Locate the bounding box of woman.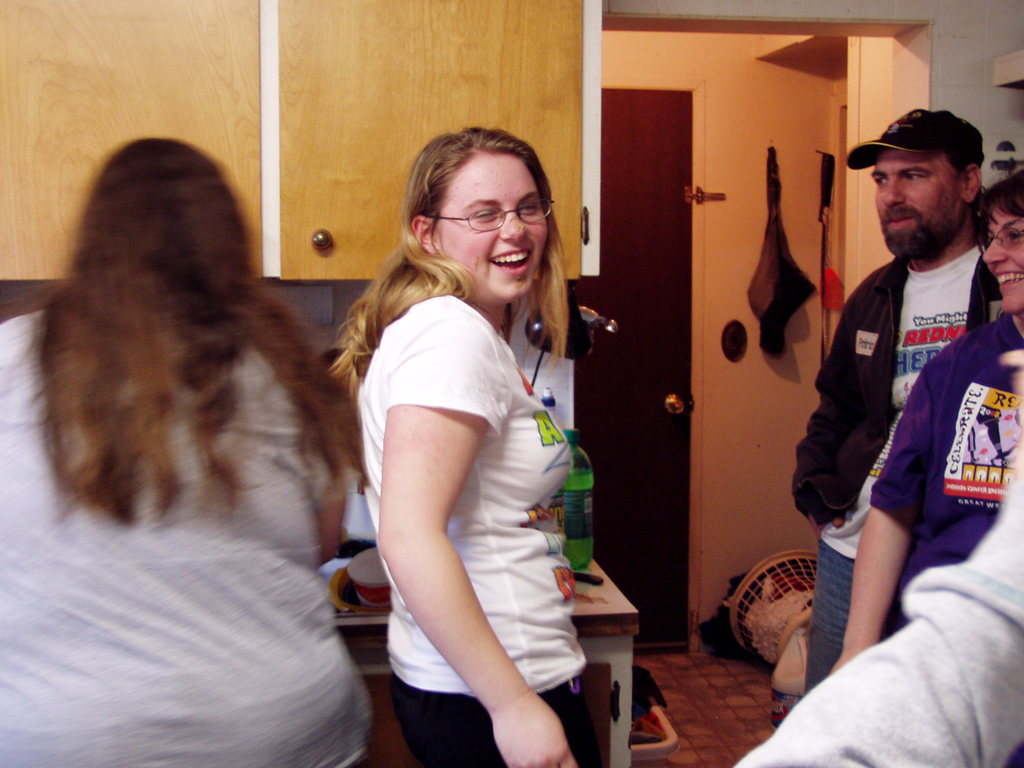
Bounding box: 333:163:609:767.
